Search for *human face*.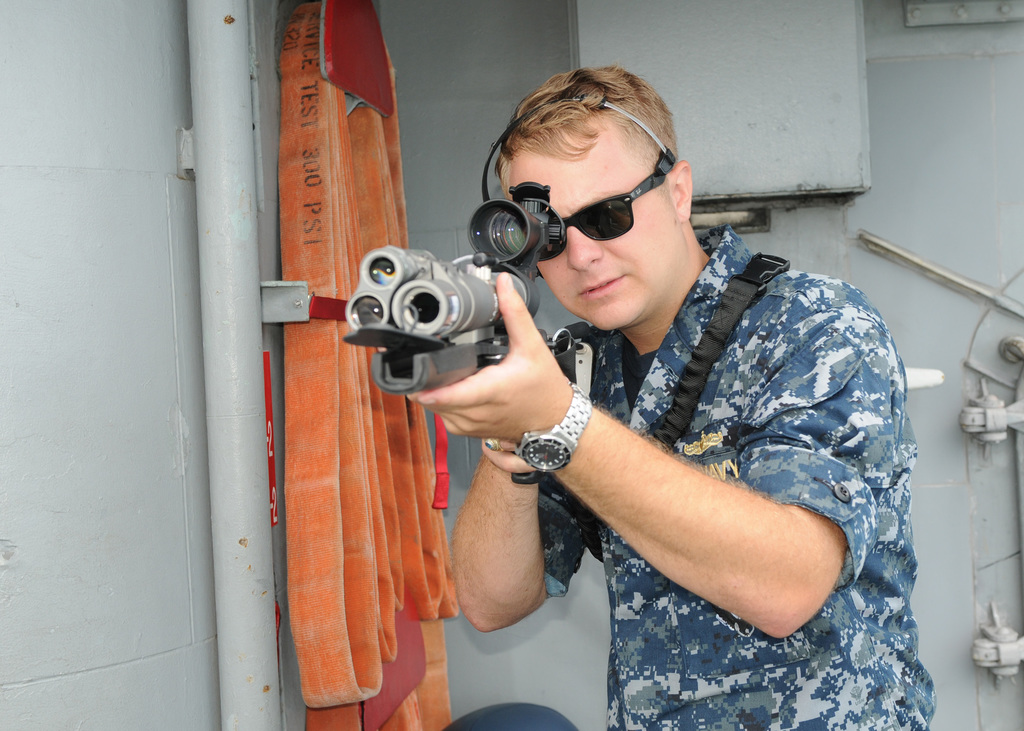
Found at [508, 123, 680, 326].
